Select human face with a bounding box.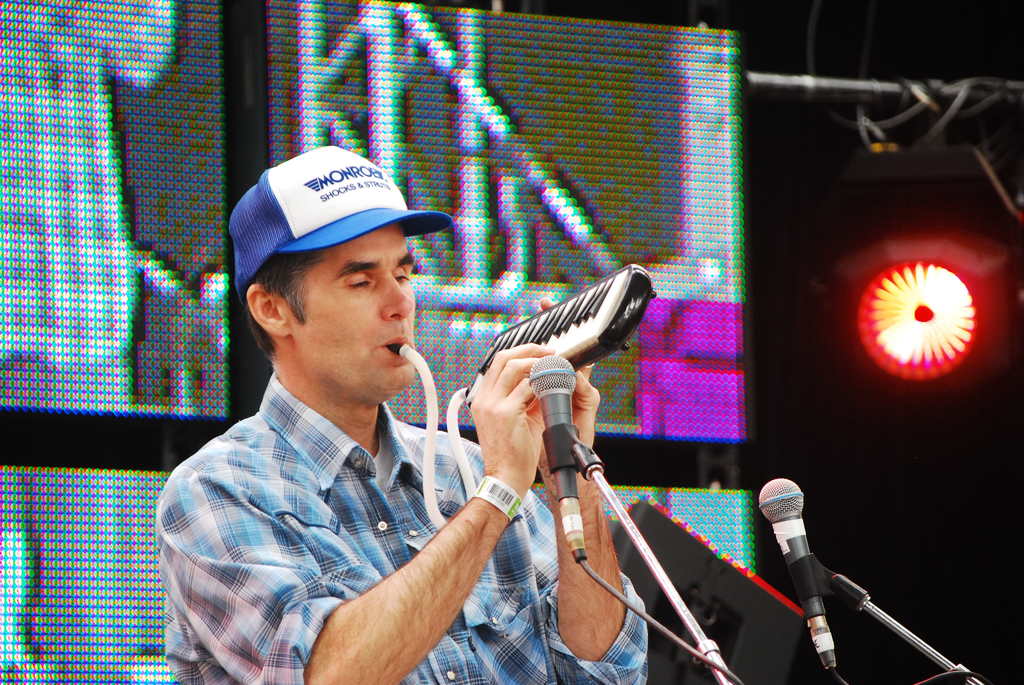
292,223,412,402.
